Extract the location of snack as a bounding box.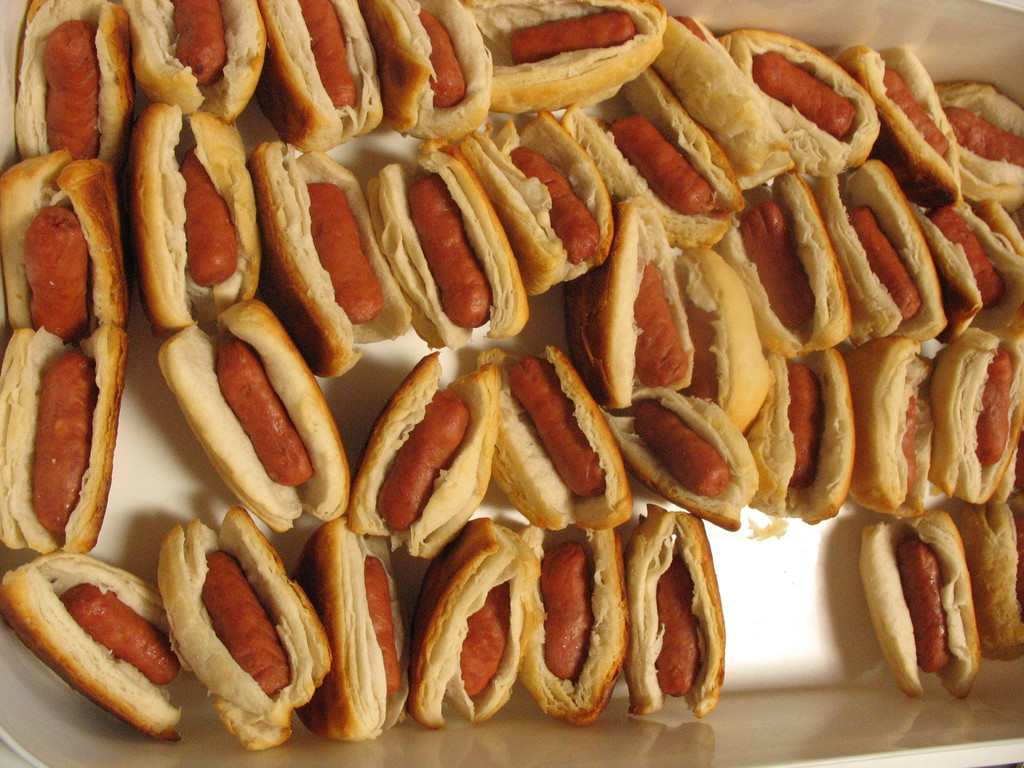
<box>562,67,752,263</box>.
